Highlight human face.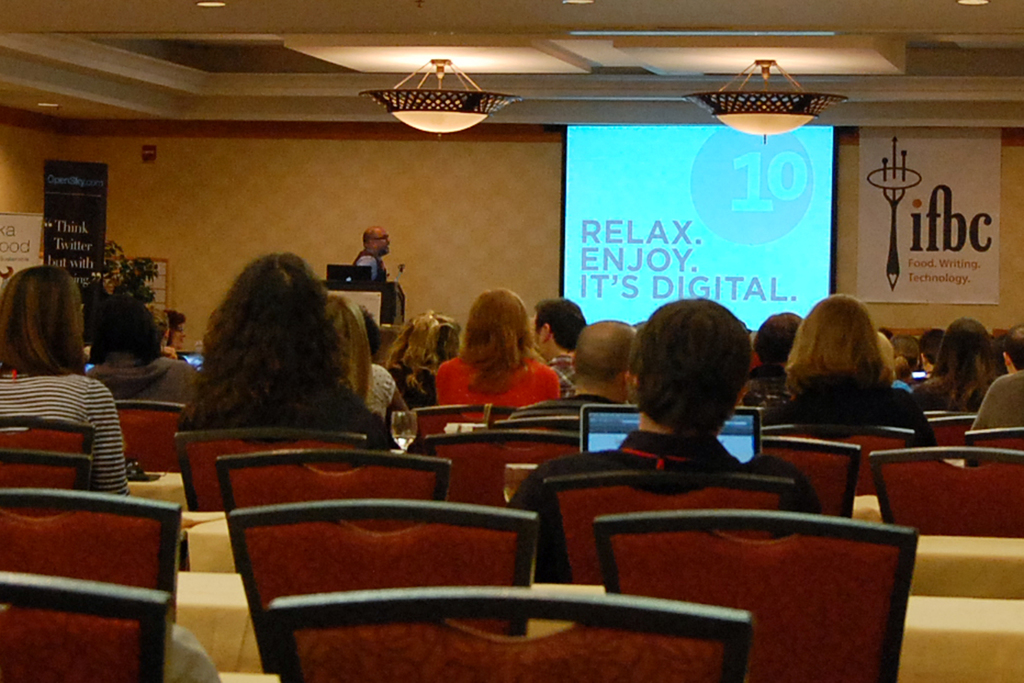
Highlighted region: x1=374 y1=228 x2=390 y2=253.
